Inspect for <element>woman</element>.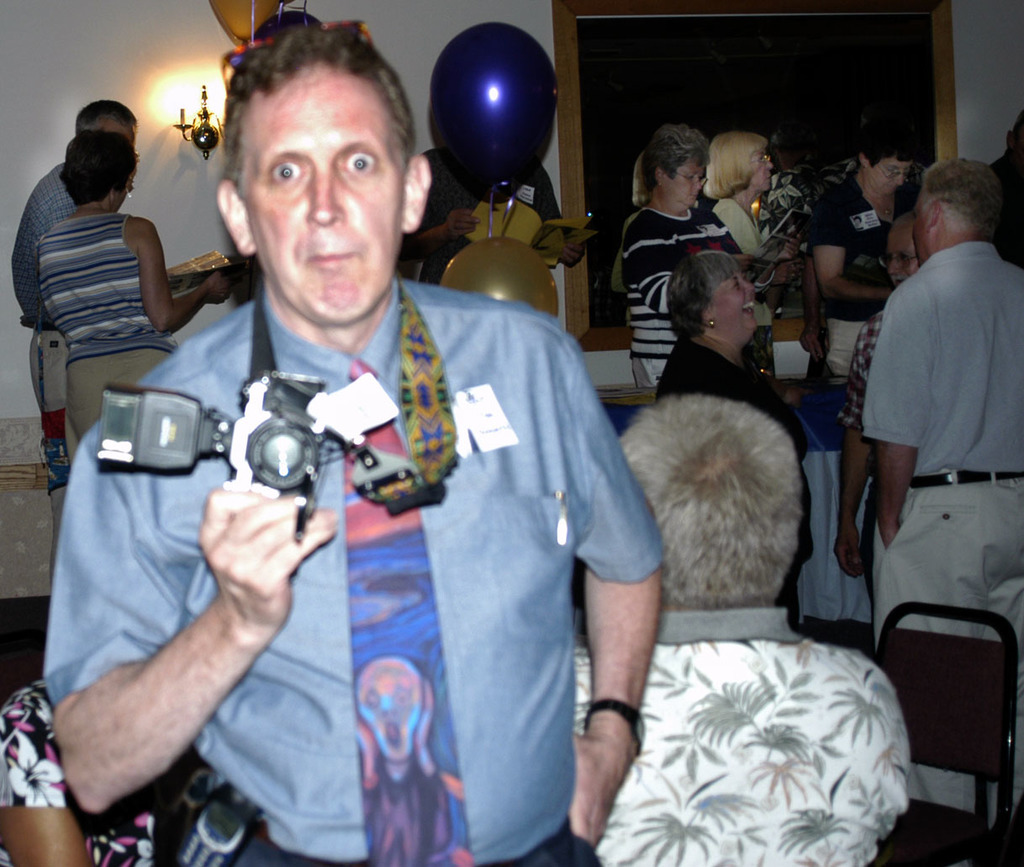
Inspection: select_region(620, 122, 800, 389).
